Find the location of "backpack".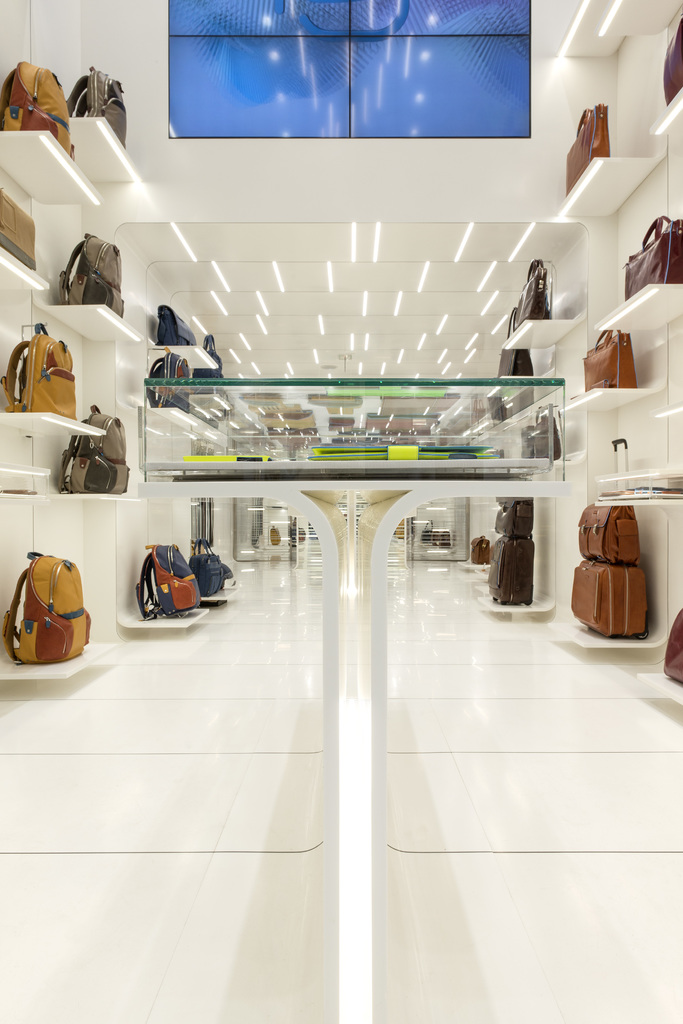
Location: 579:323:636:395.
